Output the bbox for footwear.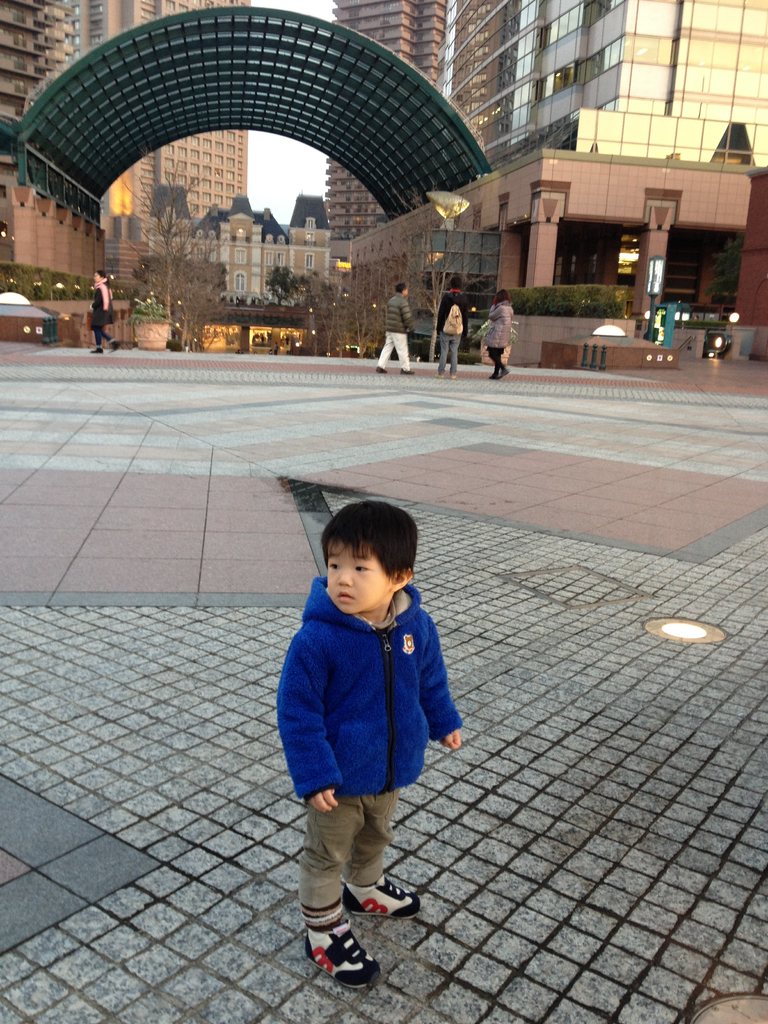
l=375, t=365, r=386, b=373.
